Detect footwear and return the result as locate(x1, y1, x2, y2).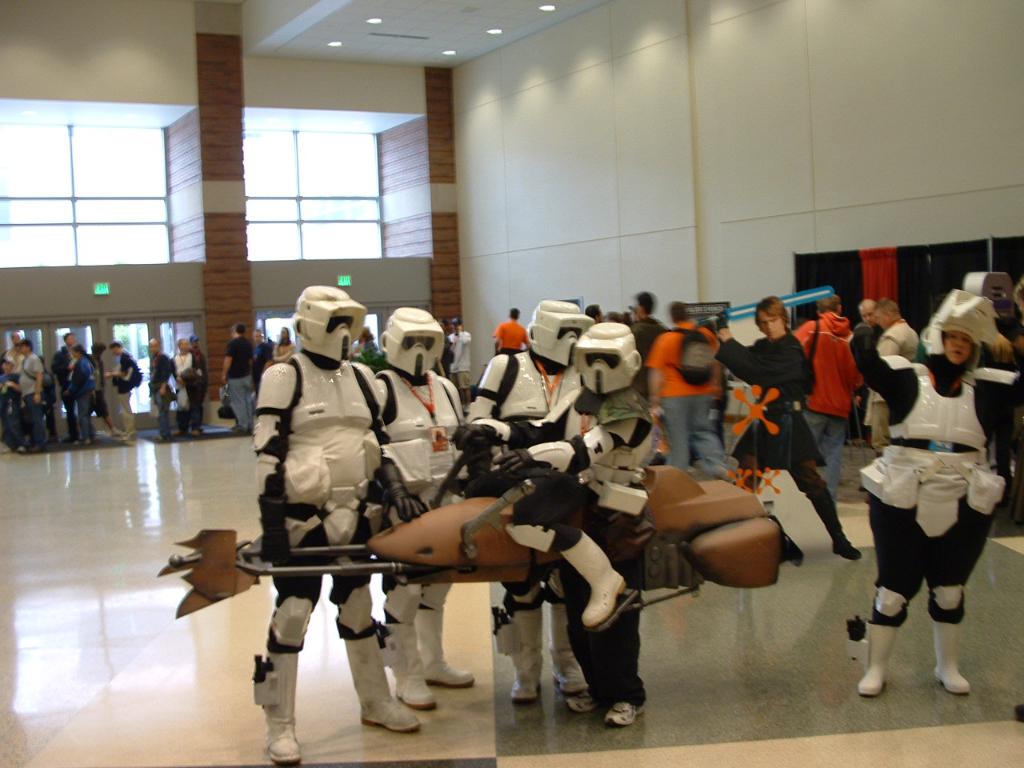
locate(345, 626, 426, 736).
